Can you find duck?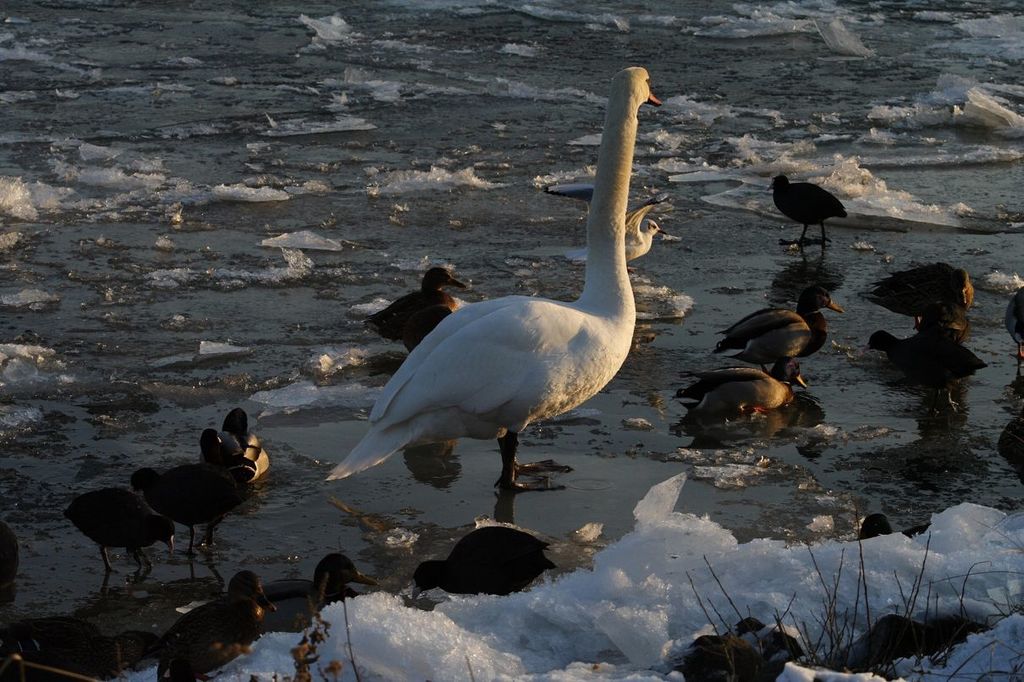
Yes, bounding box: box=[129, 428, 263, 592].
